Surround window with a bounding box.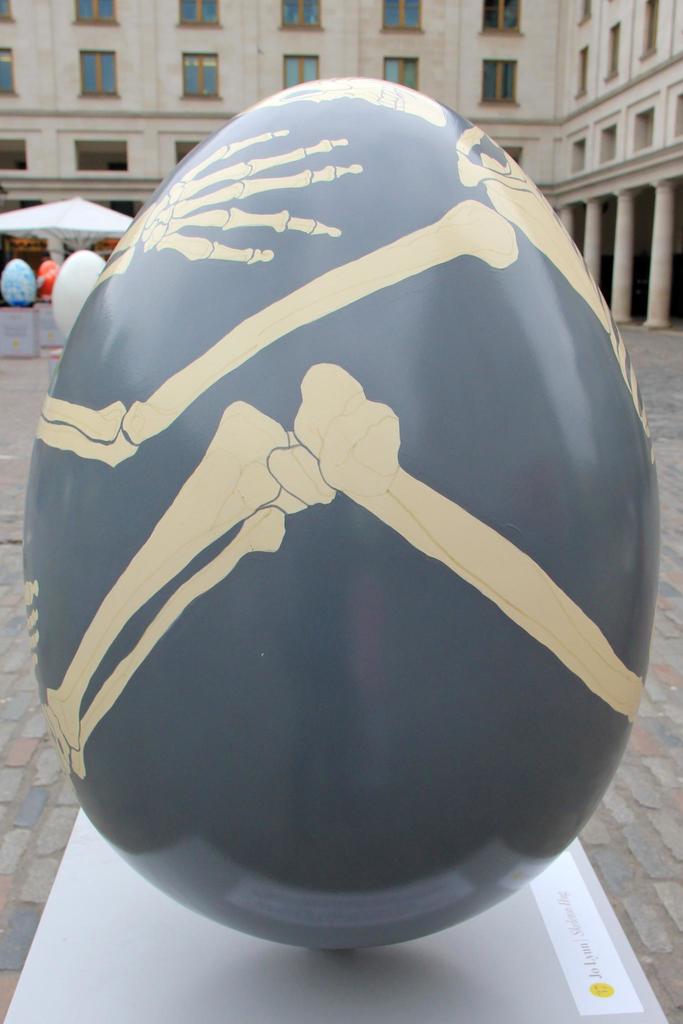
pyautogui.locateOnScreen(78, 49, 120, 97).
